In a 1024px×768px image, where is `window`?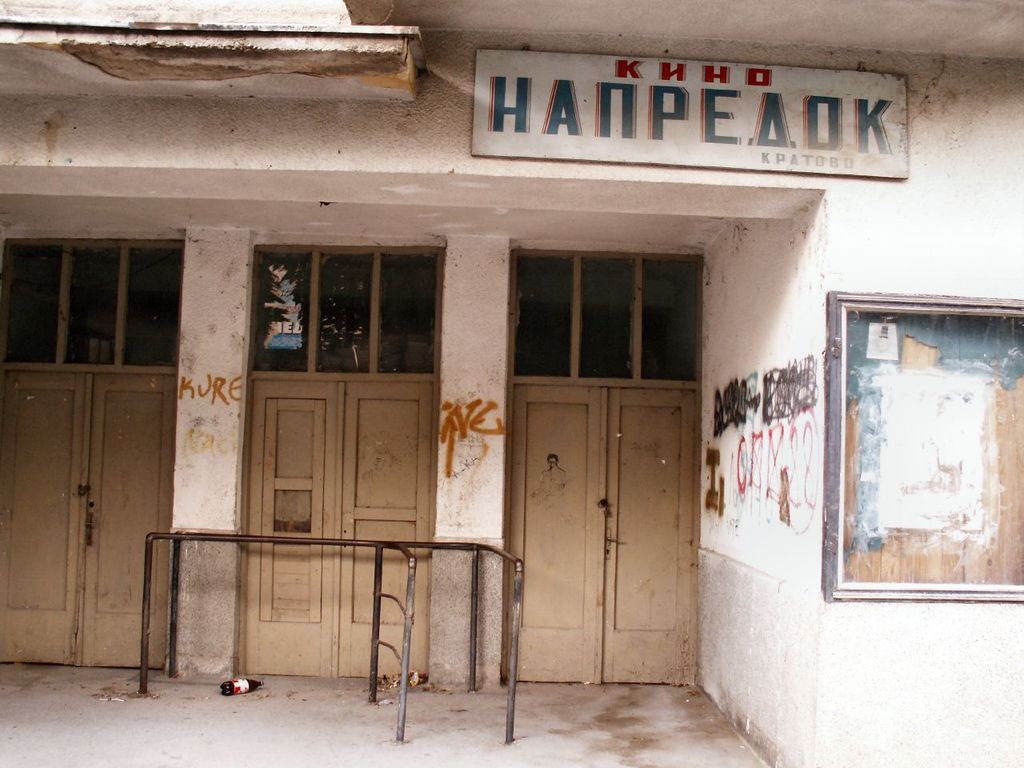
BBox(253, 241, 445, 374).
